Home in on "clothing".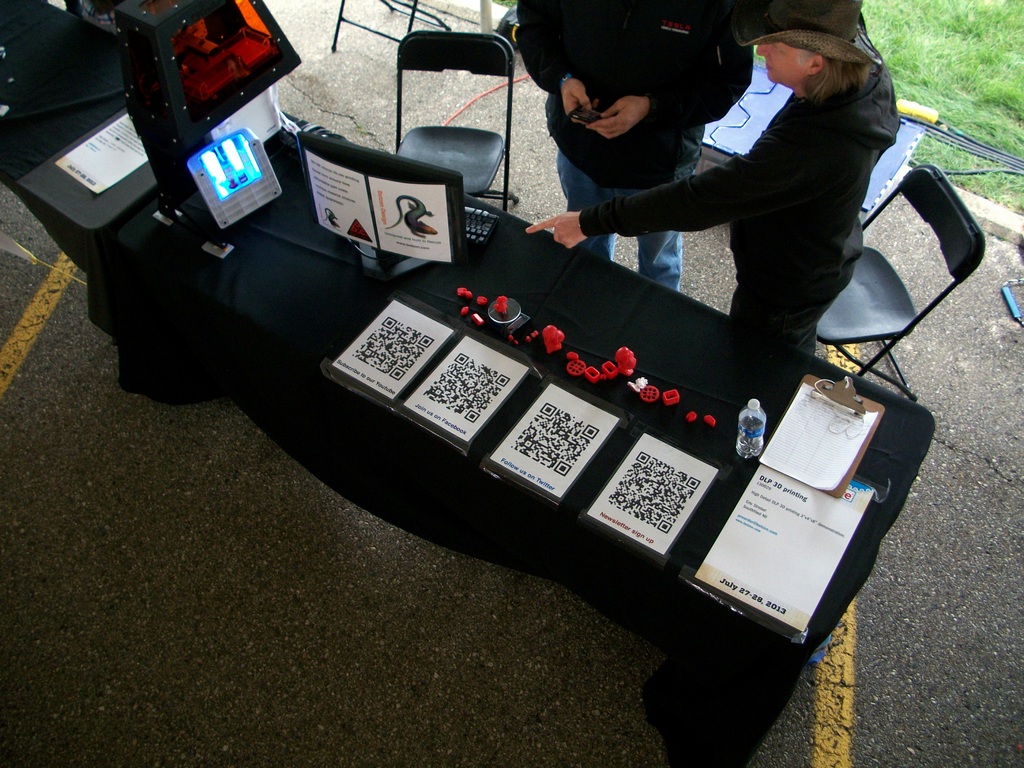
Homed in at bbox(621, 20, 929, 374).
